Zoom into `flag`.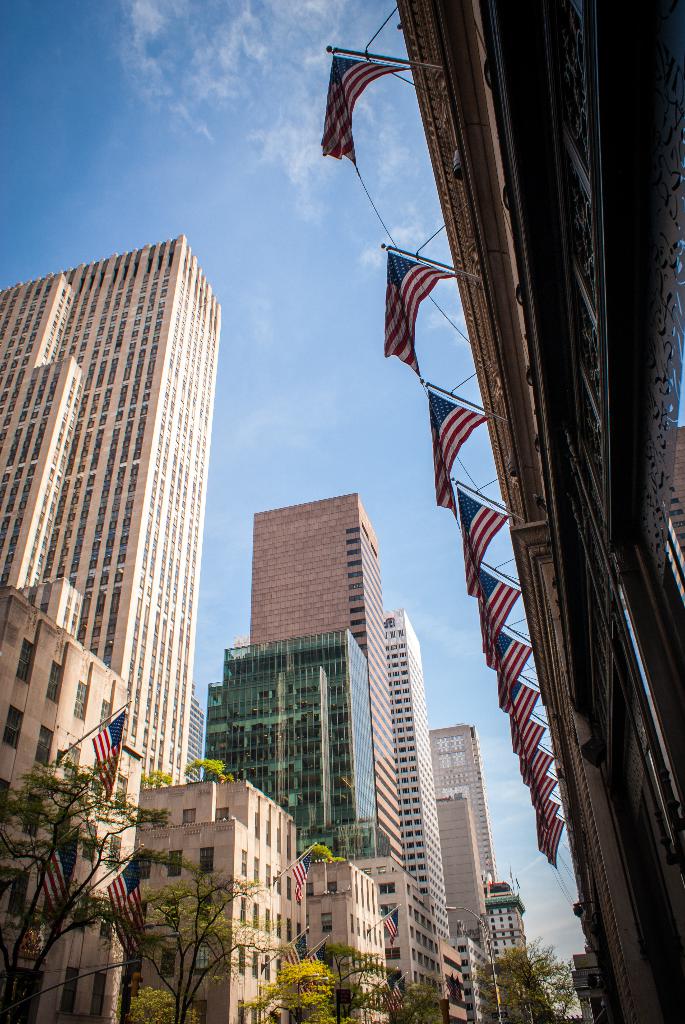
Zoom target: <bbox>517, 722, 546, 778</bbox>.
